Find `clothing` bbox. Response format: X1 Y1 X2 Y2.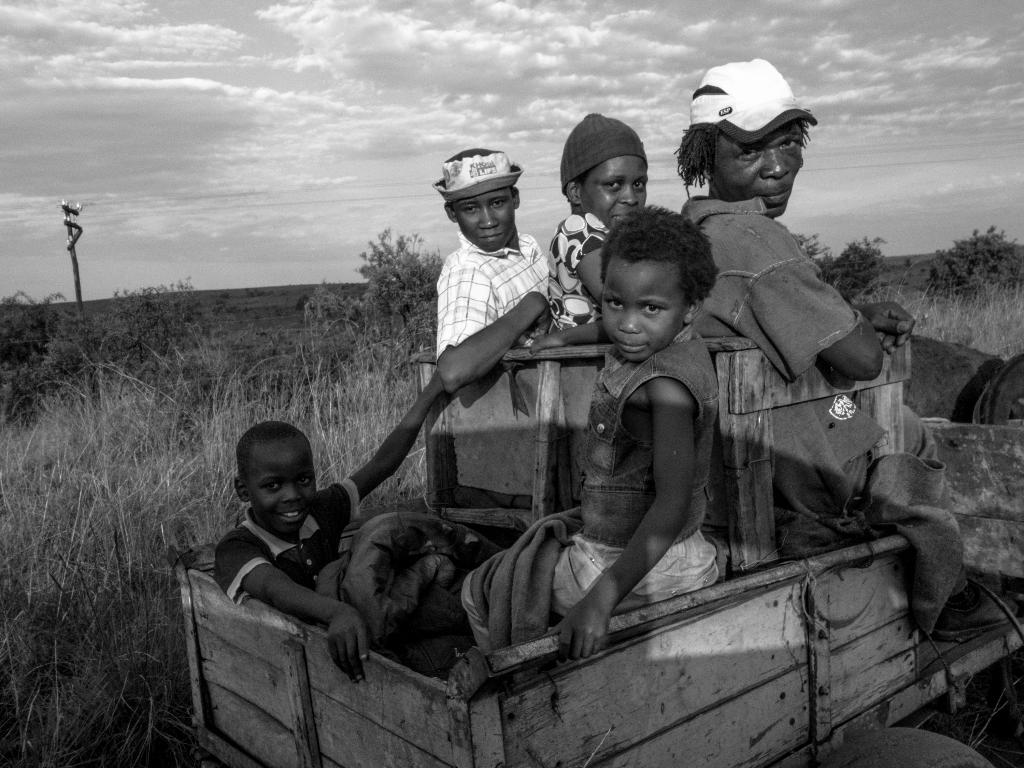
548 204 612 331.
